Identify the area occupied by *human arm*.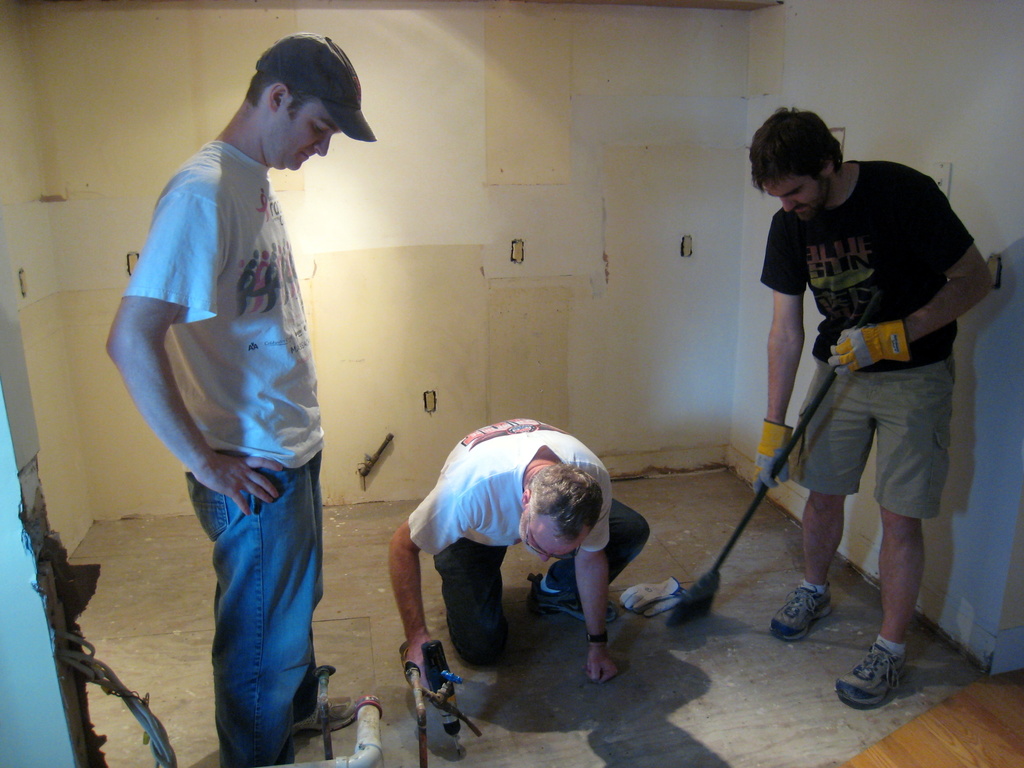
Area: <box>578,479,620,681</box>.
